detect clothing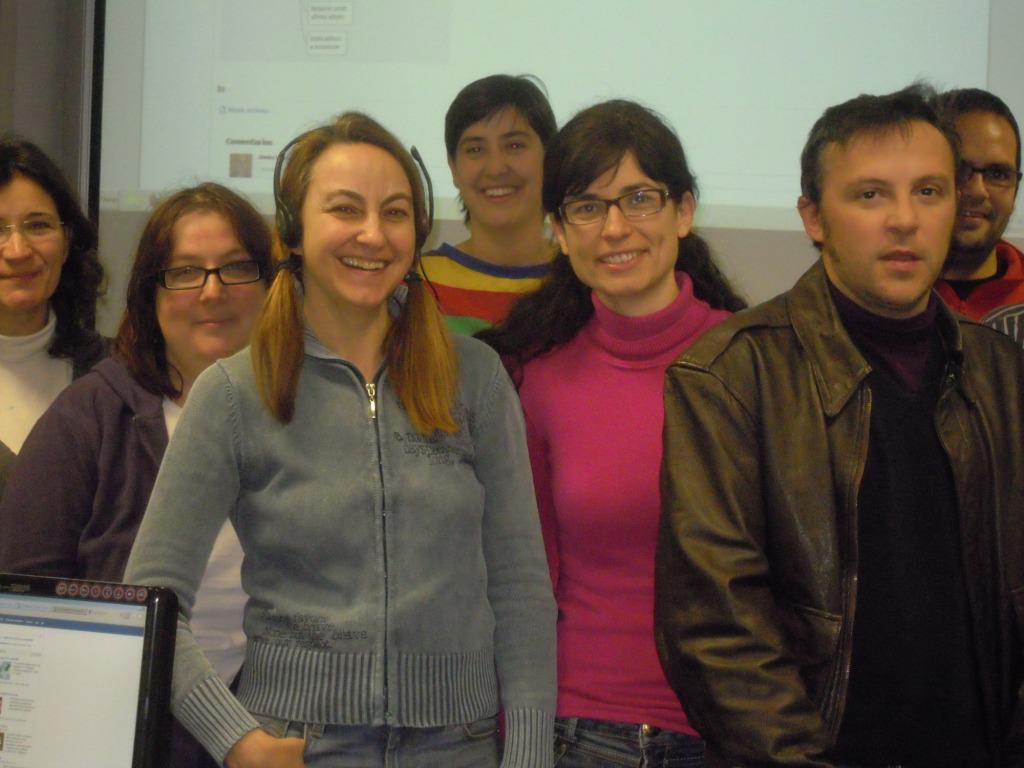
bbox=(0, 303, 117, 502)
